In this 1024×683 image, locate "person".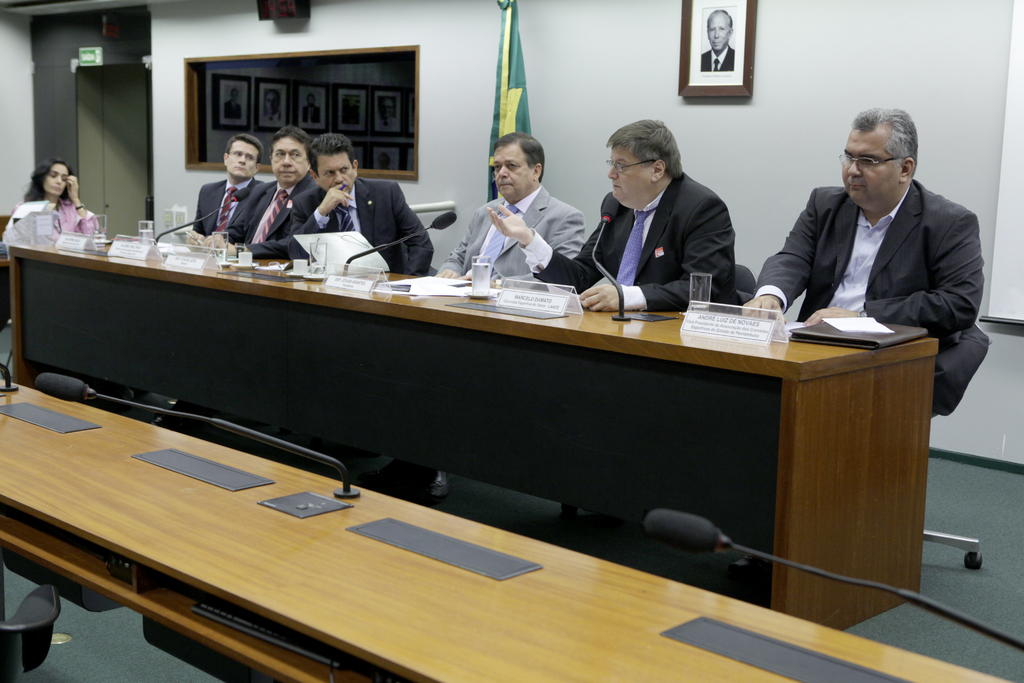
Bounding box: 490:122:741:316.
